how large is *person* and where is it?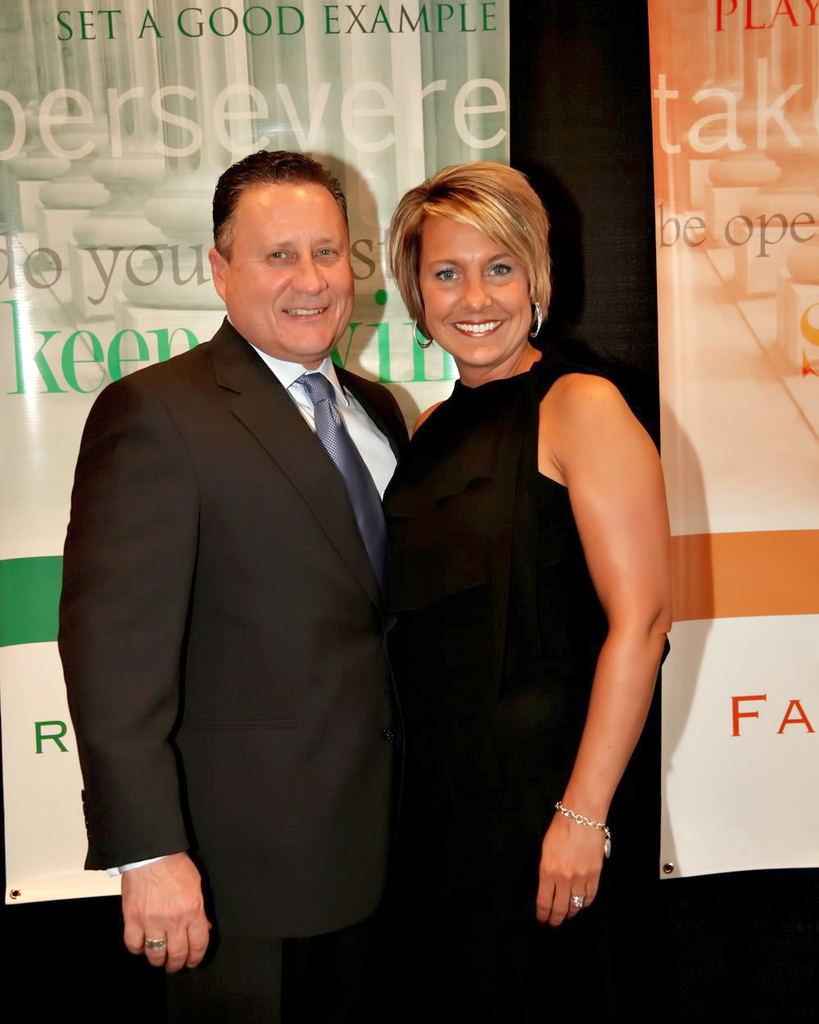
Bounding box: (left=50, top=156, right=423, bottom=1018).
